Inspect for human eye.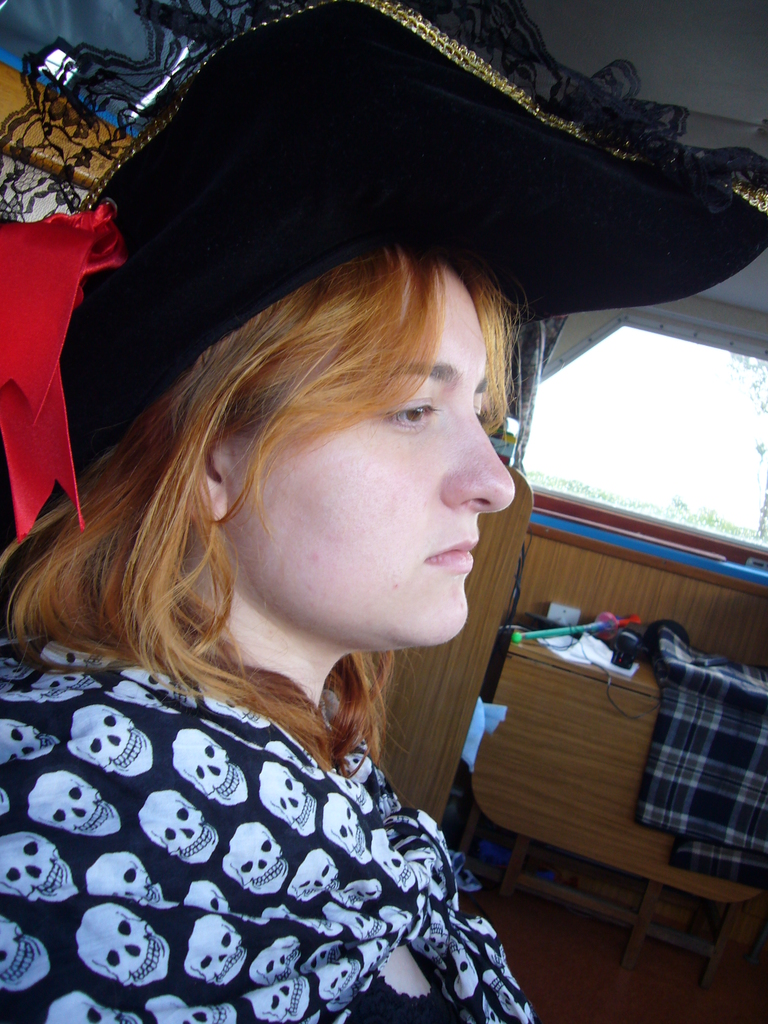
Inspection: bbox=(386, 389, 440, 433).
